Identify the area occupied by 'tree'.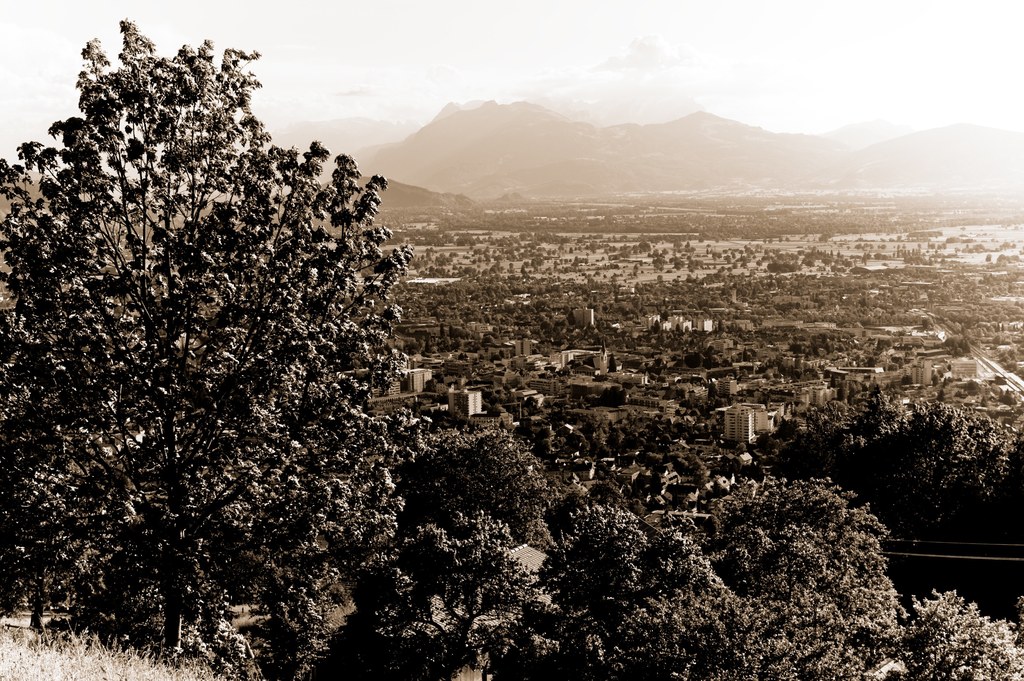
Area: x1=17, y1=1, x2=415, y2=632.
